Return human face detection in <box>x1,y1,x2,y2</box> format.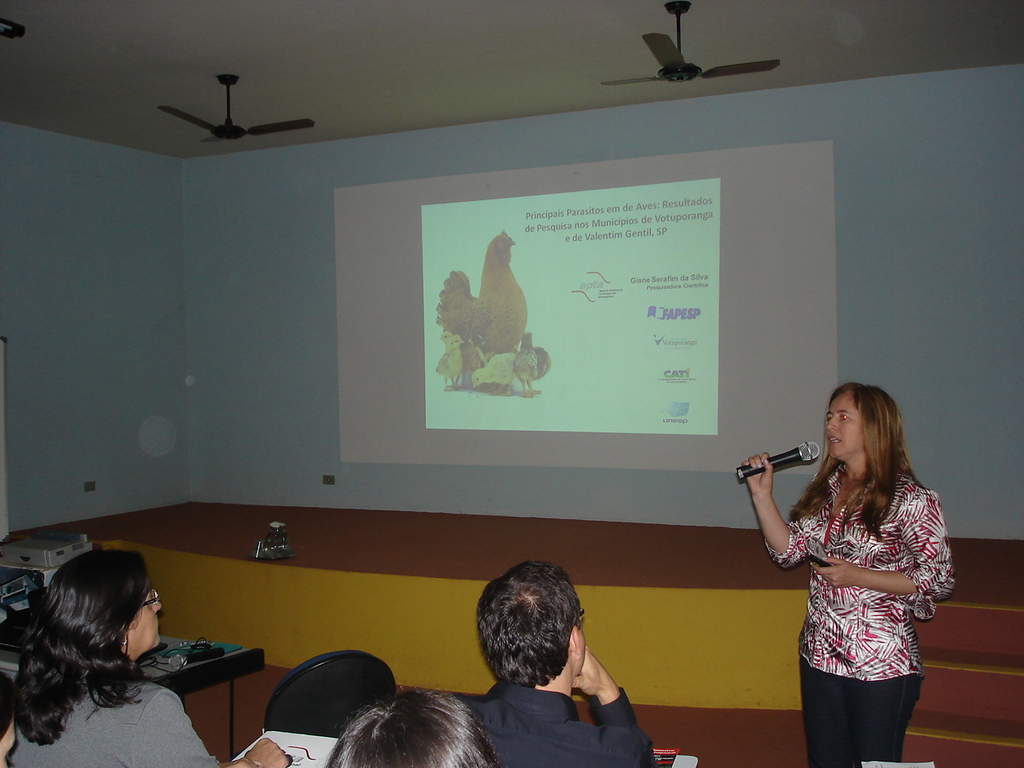
<box>825,398,864,460</box>.
